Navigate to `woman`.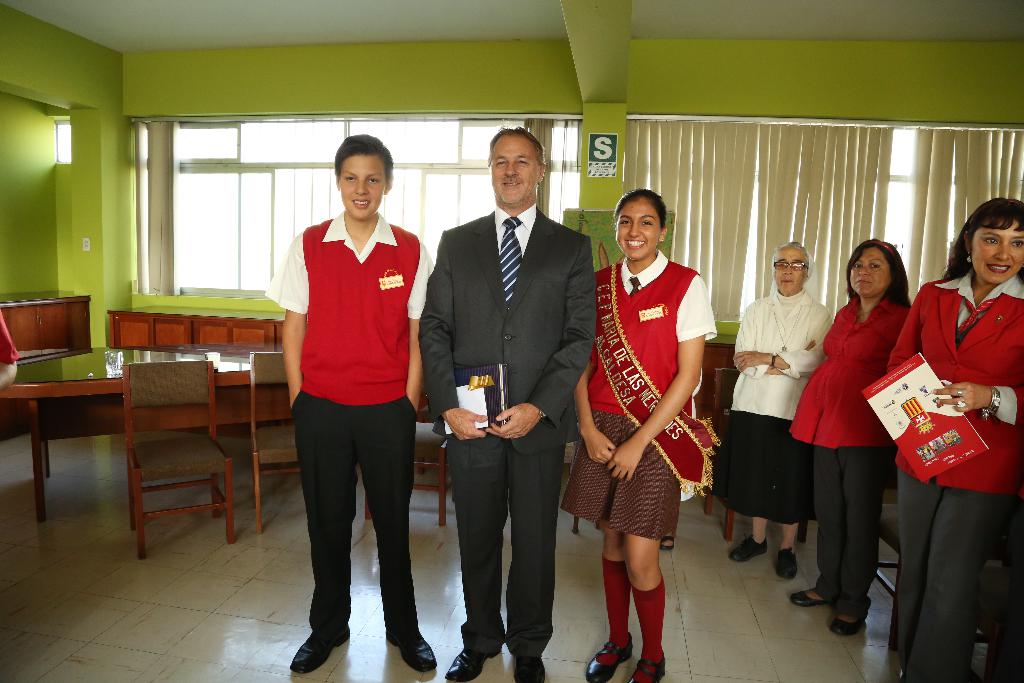
Navigation target: box=[714, 240, 836, 577].
